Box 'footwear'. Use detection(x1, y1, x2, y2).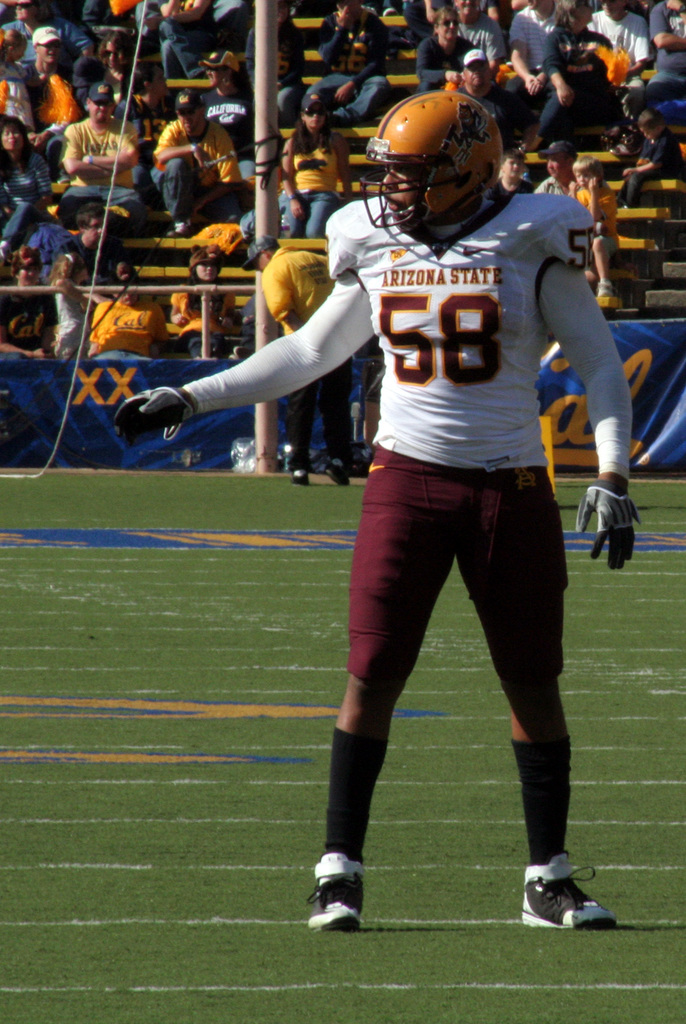
detection(291, 472, 311, 486).
